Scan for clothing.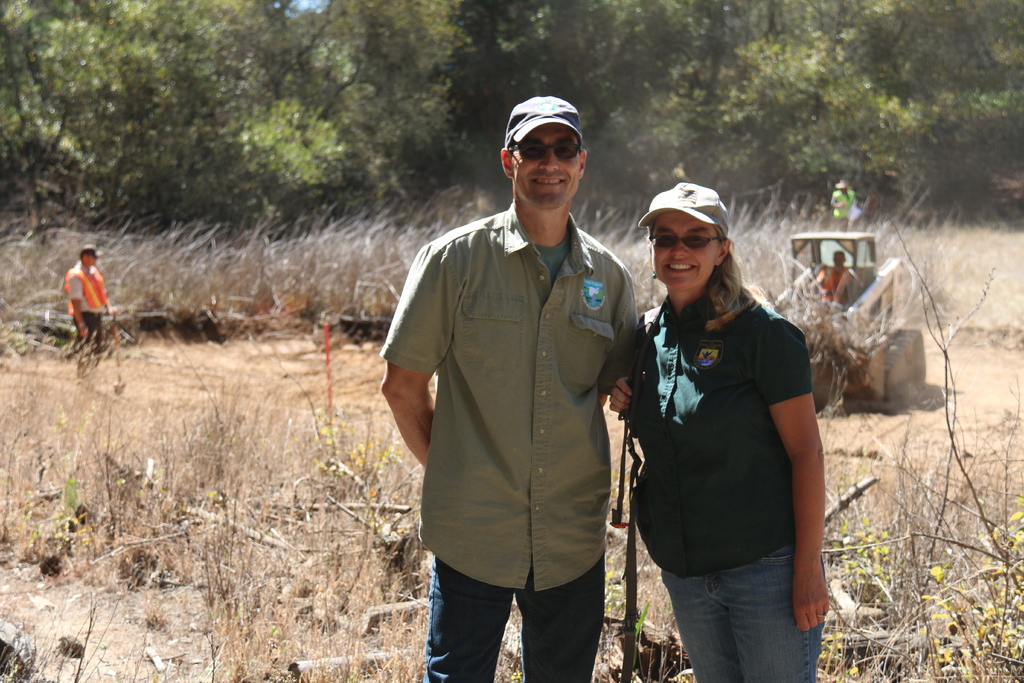
Scan result: 619:204:833:652.
